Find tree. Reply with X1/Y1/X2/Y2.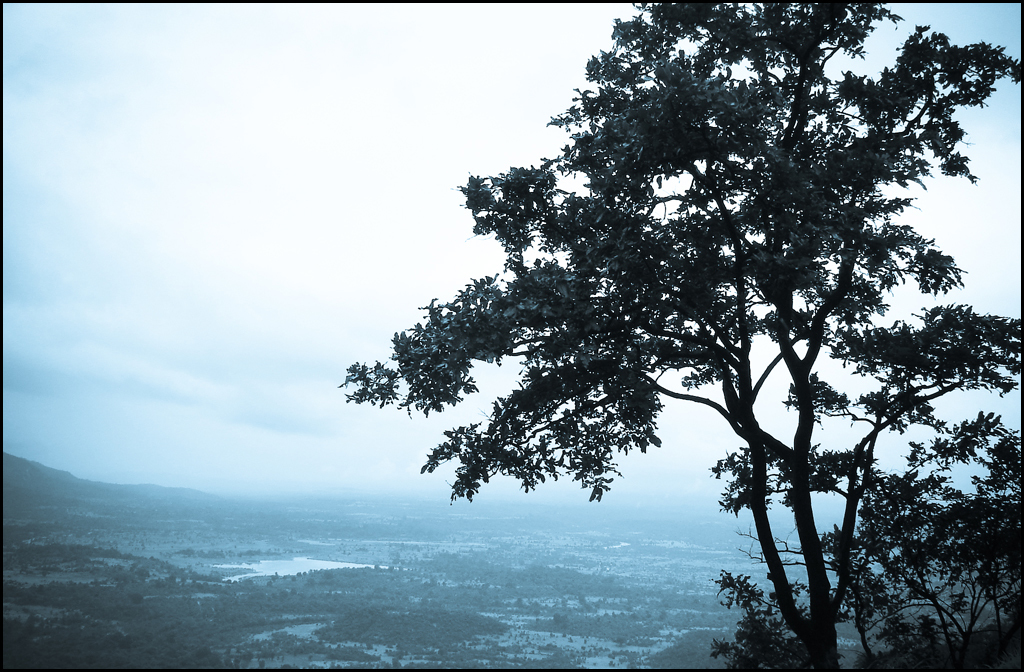
706/424/1023/671.
